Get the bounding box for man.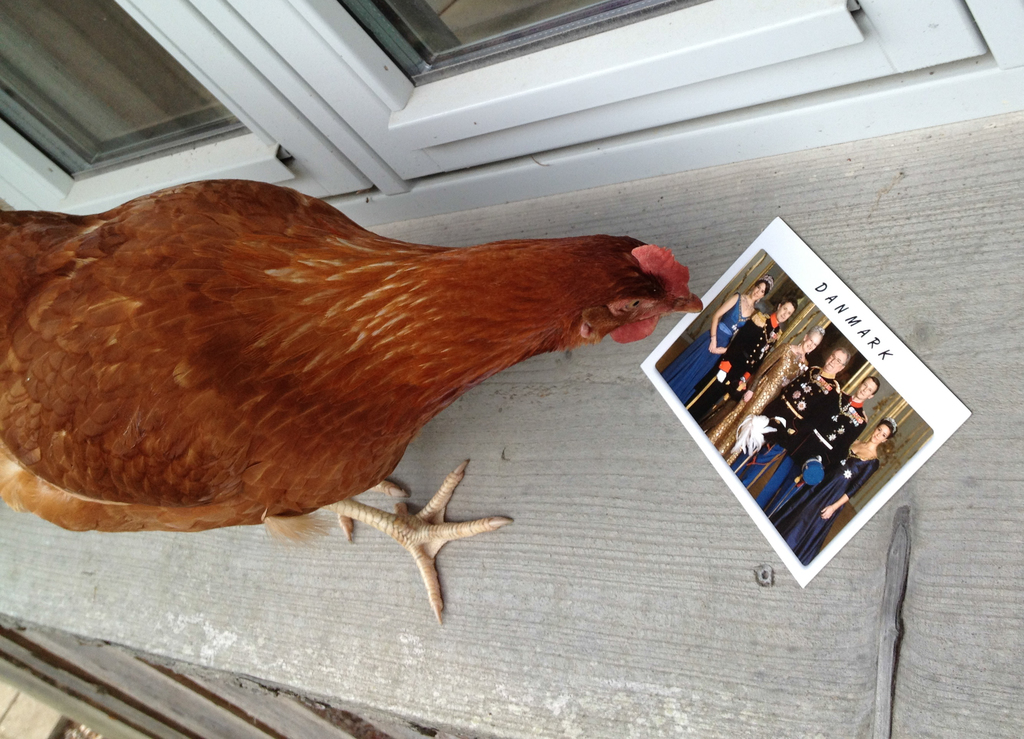
box(741, 376, 880, 510).
